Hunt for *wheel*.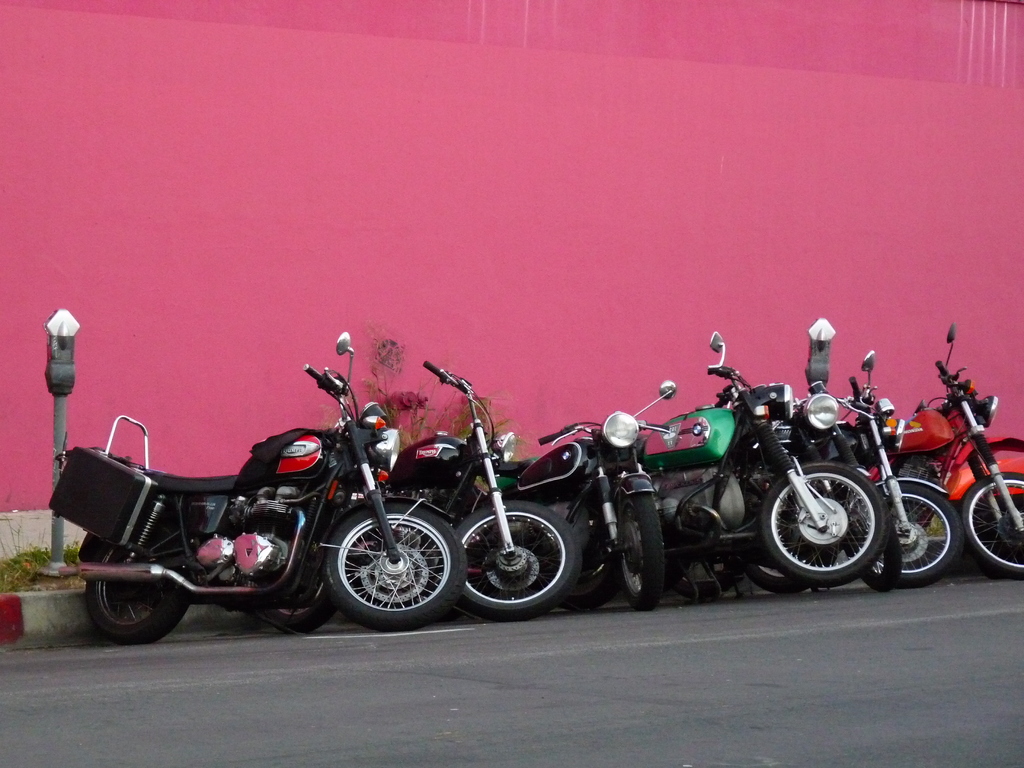
Hunted down at bbox=[961, 472, 1023, 579].
